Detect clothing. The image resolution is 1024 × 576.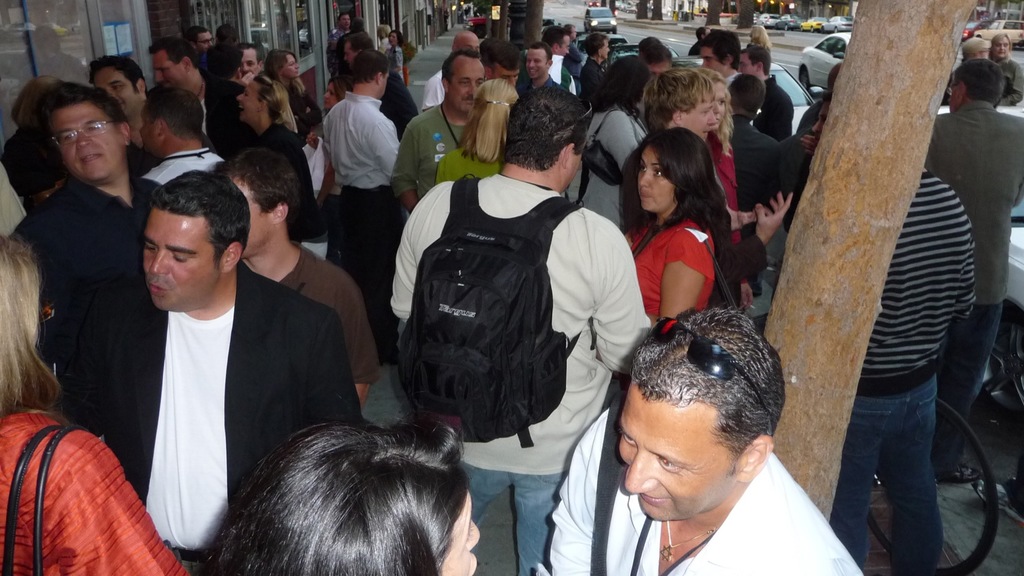
203 76 255 170.
